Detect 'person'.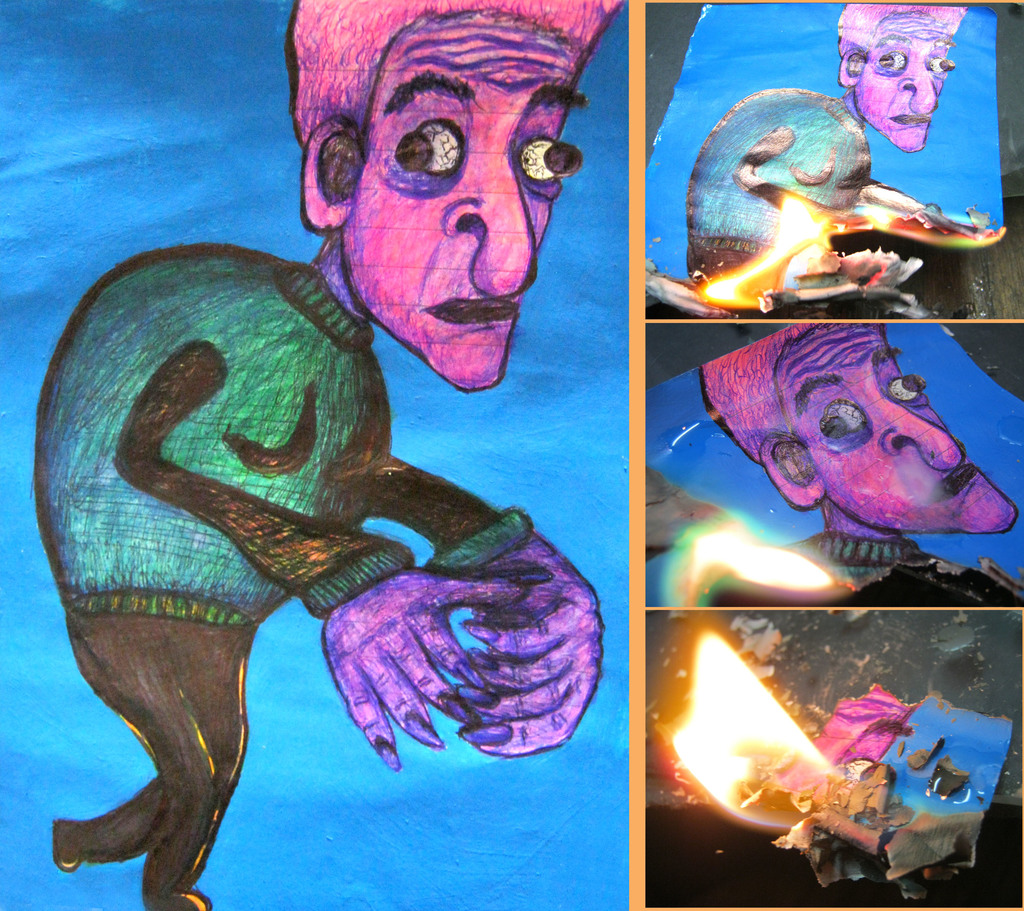
Detected at 35:0:625:910.
